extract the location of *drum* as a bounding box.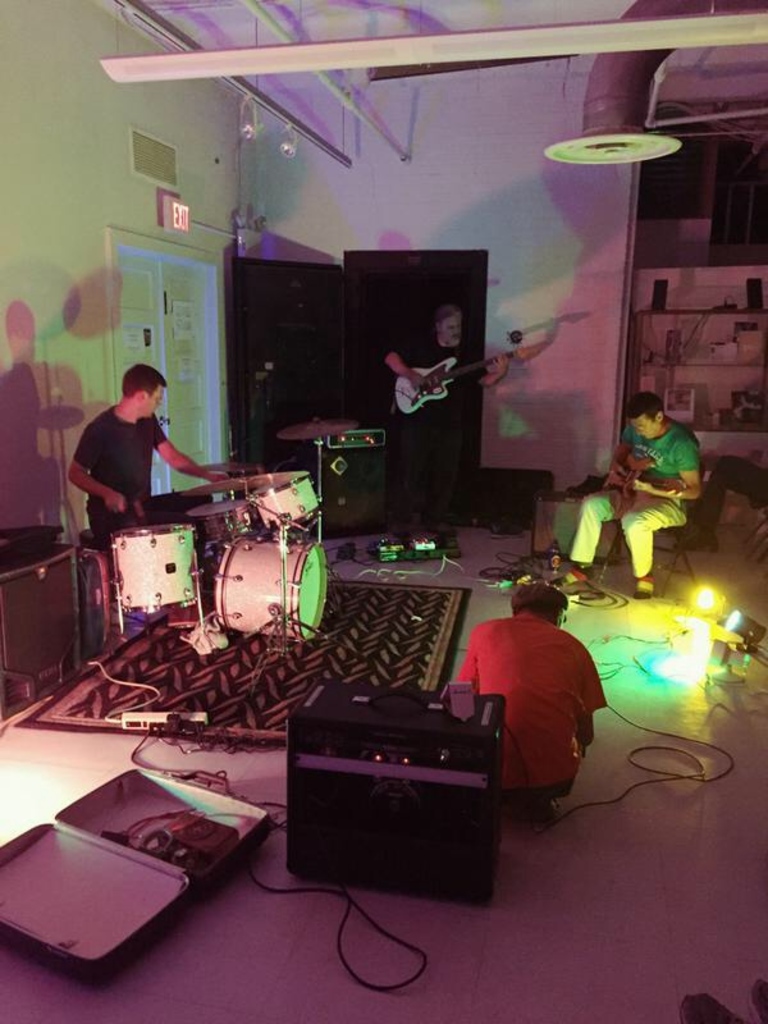
BBox(251, 474, 320, 531).
